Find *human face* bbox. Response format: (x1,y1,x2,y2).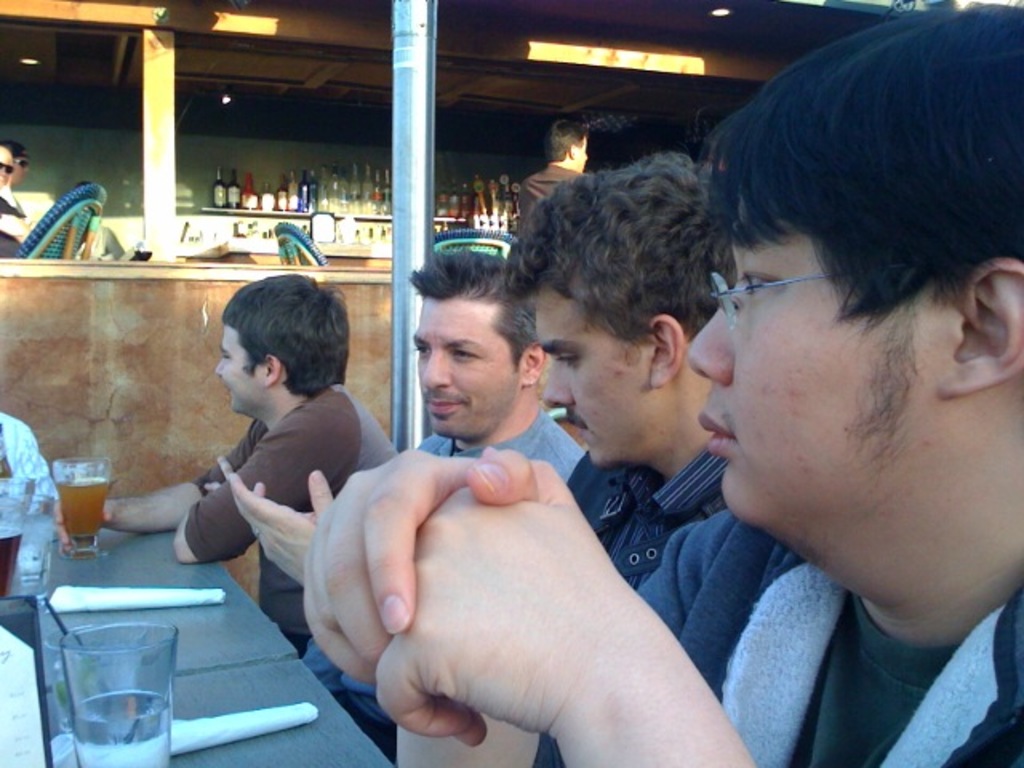
(411,296,517,435).
